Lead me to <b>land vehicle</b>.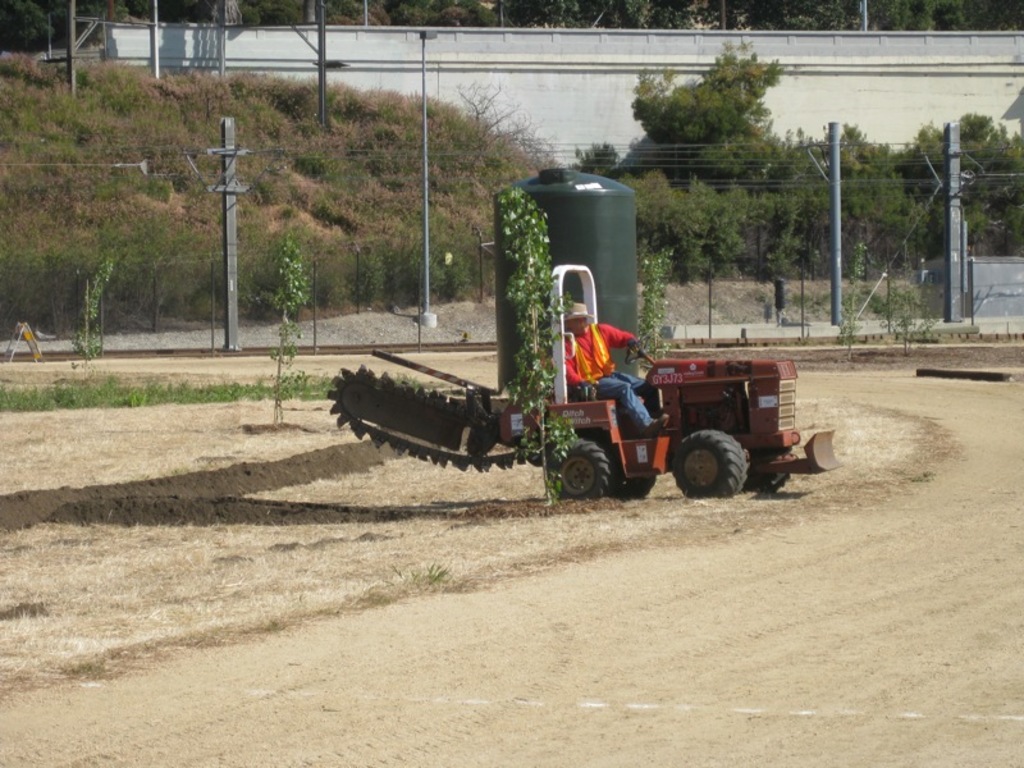
Lead to crop(321, 261, 845, 503).
